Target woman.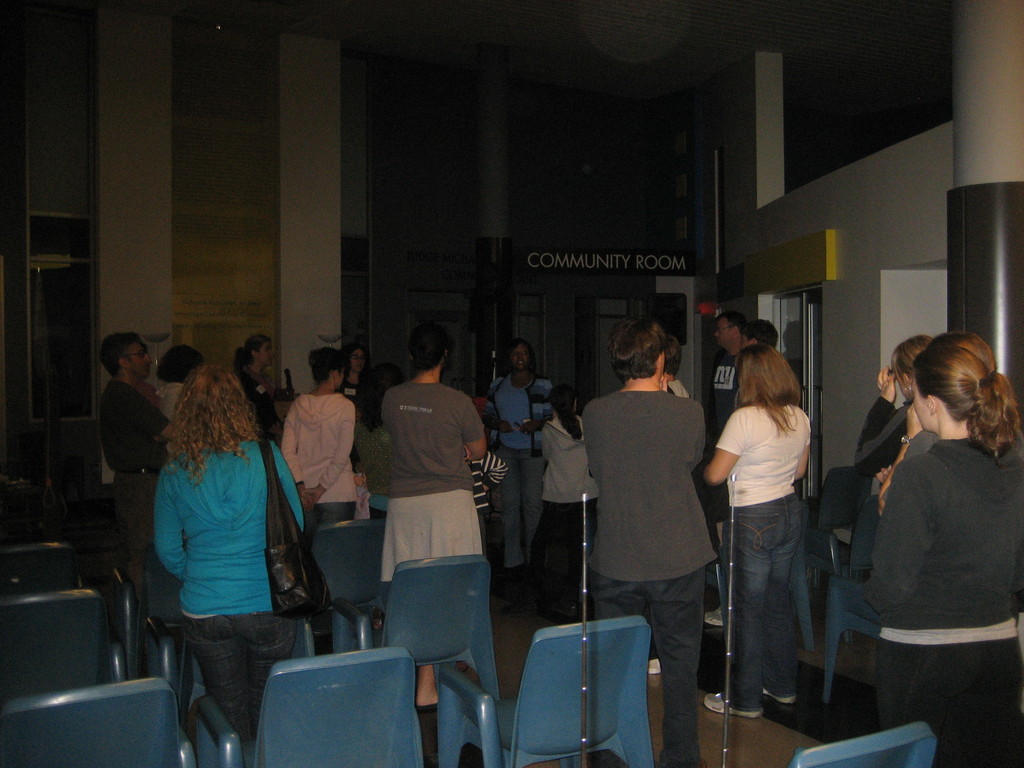
Target region: 156:342:202:422.
